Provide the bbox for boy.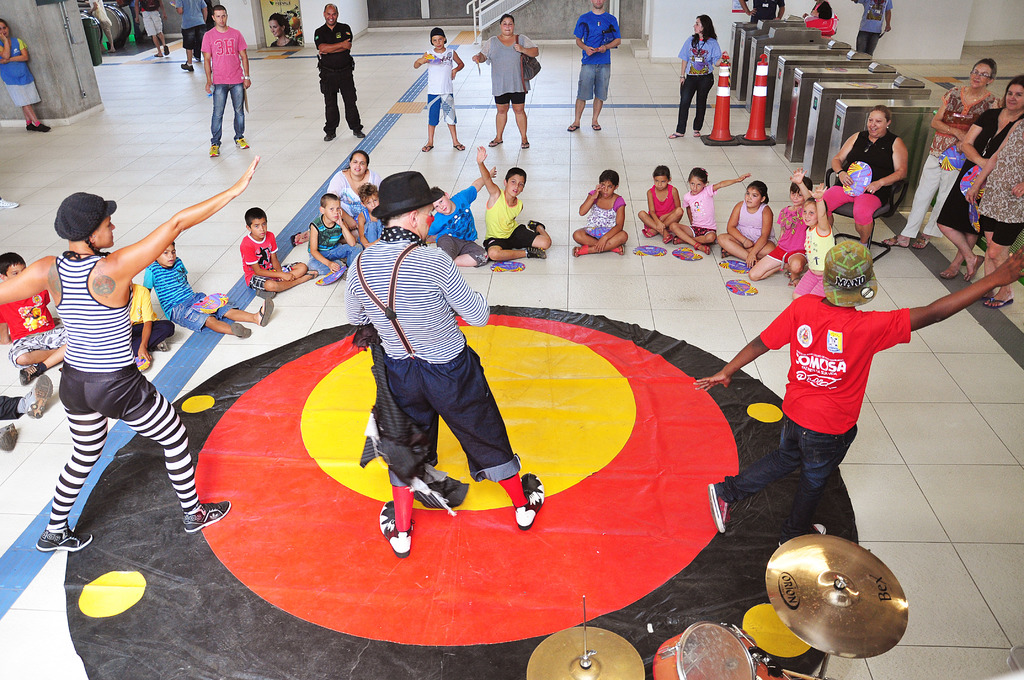
{"x1": 477, "y1": 141, "x2": 551, "y2": 259}.
